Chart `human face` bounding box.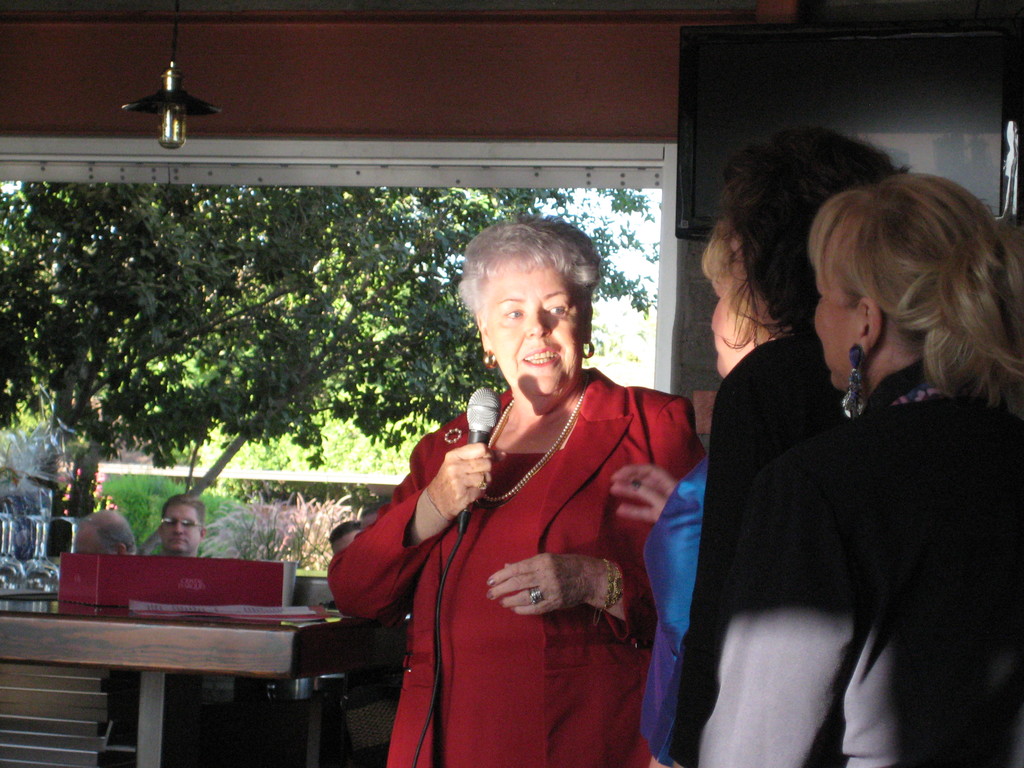
Charted: <region>812, 248, 863, 388</region>.
